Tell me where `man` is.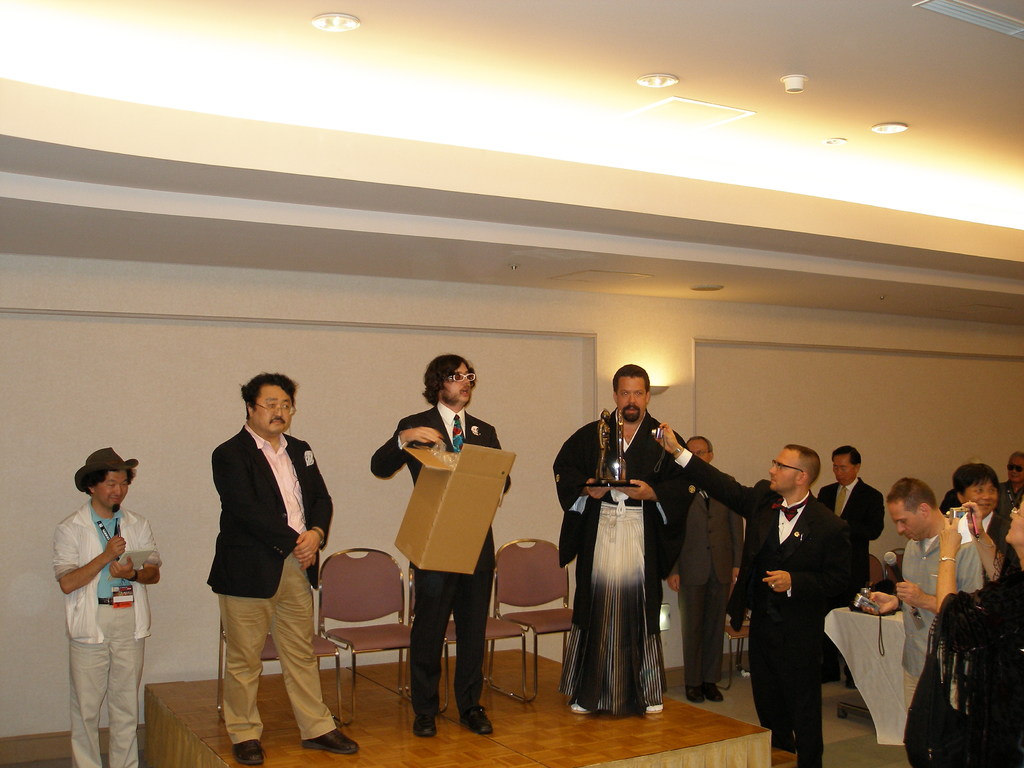
`man` is at <bbox>548, 362, 691, 712</bbox>.
